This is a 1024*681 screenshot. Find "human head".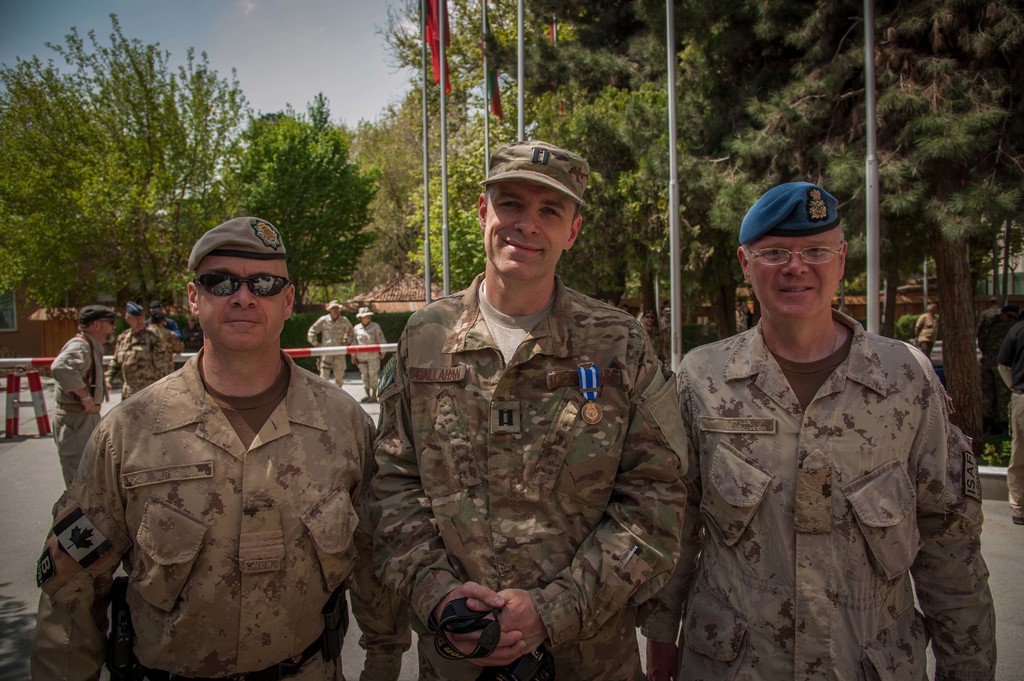
Bounding box: crop(742, 180, 863, 335).
